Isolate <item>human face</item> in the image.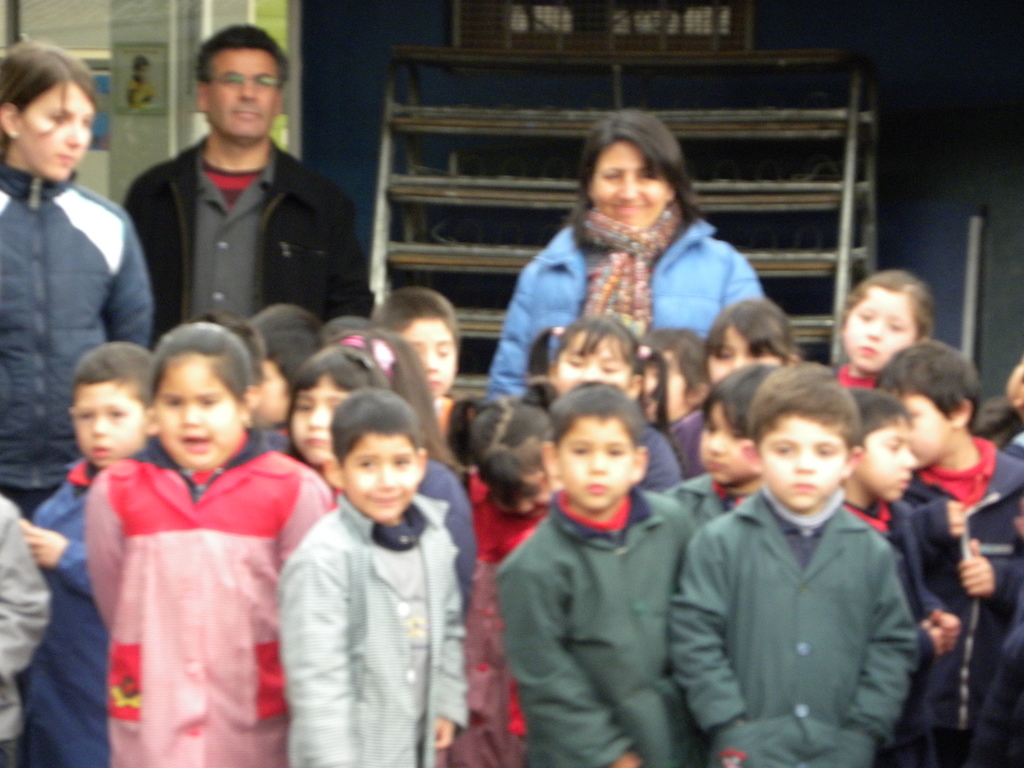
Isolated region: rect(852, 424, 922, 500).
